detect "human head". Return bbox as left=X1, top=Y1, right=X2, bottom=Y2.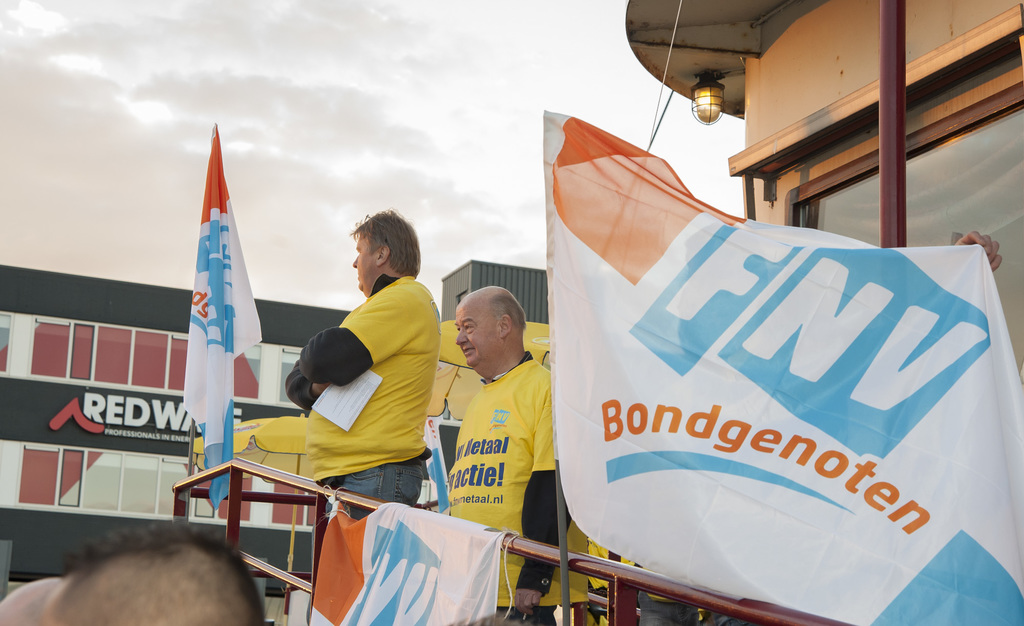
left=43, top=533, right=269, bottom=625.
